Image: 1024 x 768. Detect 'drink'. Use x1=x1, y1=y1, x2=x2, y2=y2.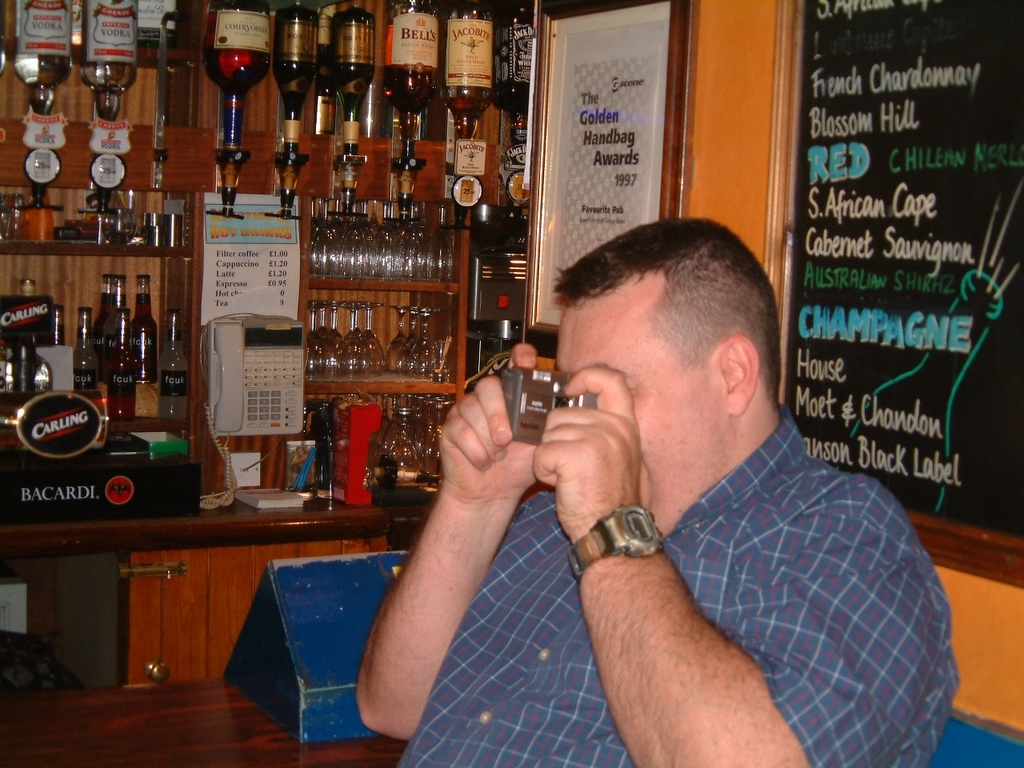
x1=11, y1=0, x2=69, y2=153.
